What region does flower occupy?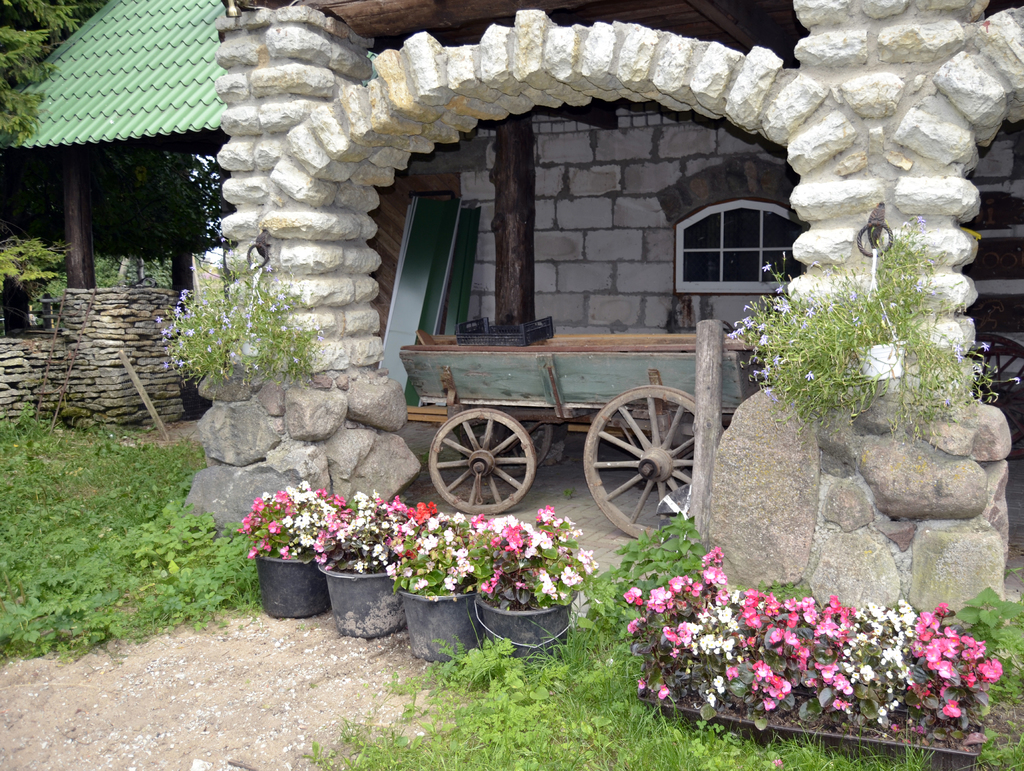
232, 351, 234, 357.
